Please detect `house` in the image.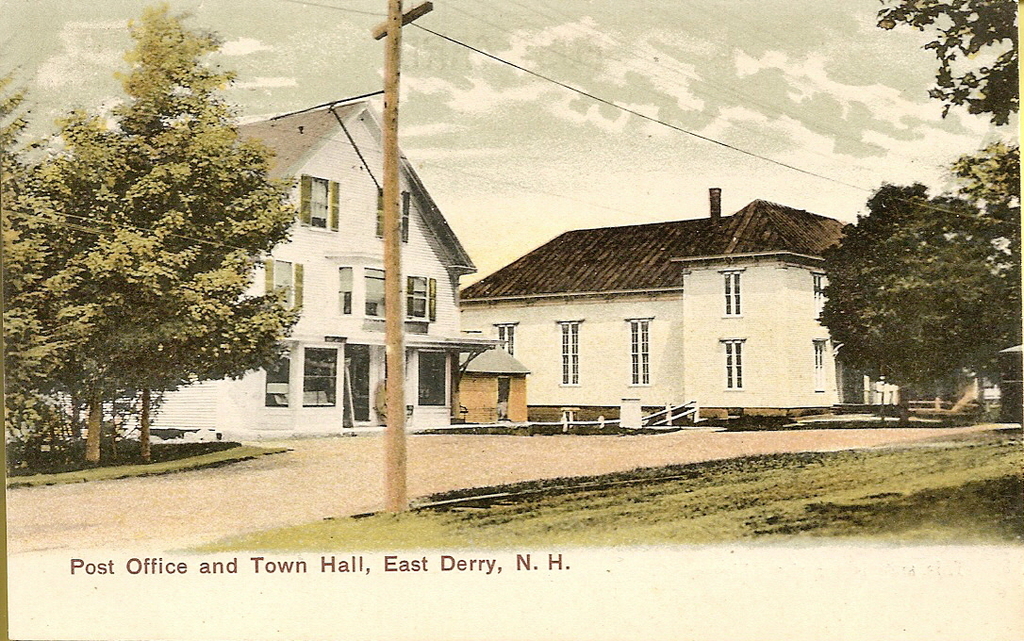
x1=55, y1=89, x2=477, y2=440.
